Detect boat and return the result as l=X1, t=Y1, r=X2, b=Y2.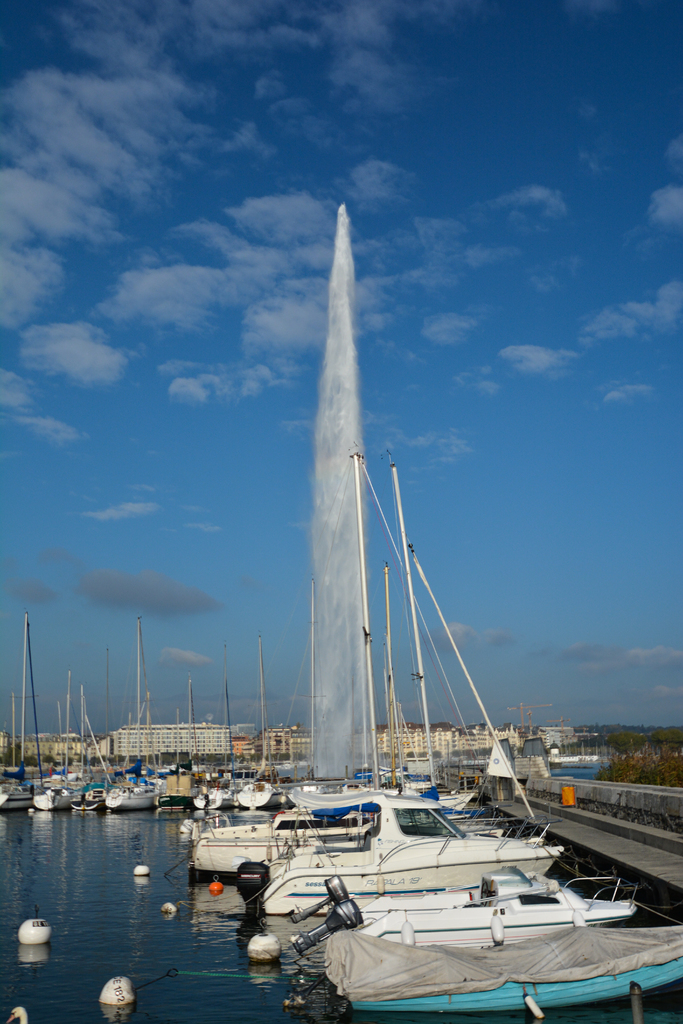
l=282, t=875, r=682, b=1011.
